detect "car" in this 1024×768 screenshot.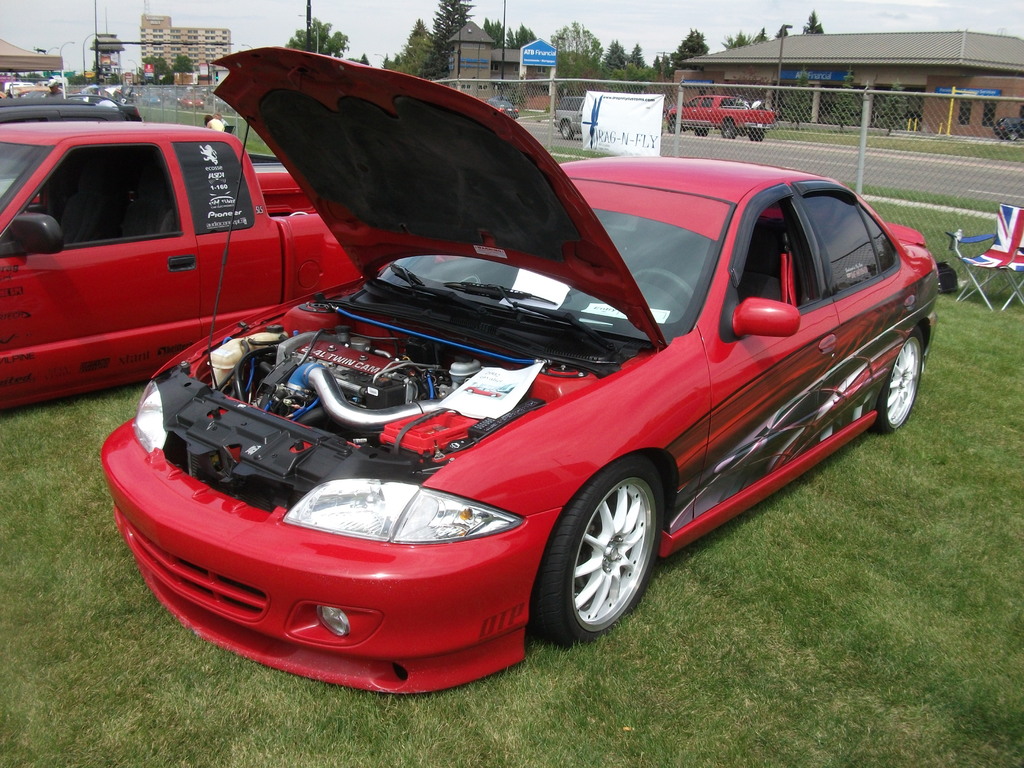
Detection: <box>483,99,523,120</box>.
